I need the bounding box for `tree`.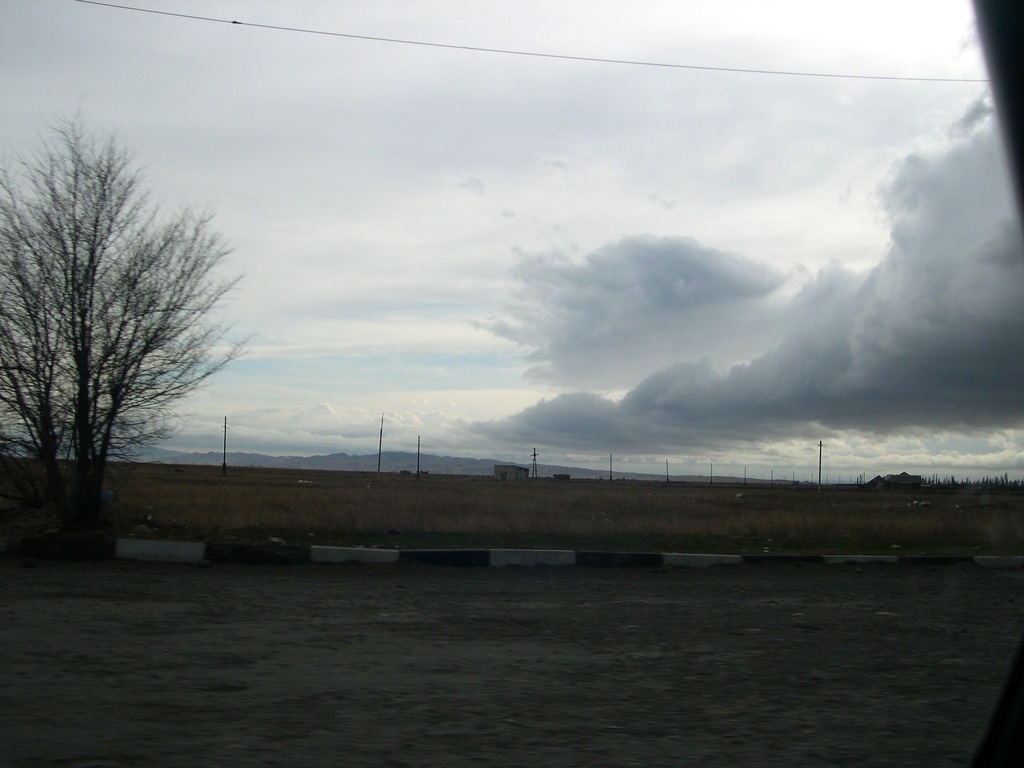
Here it is: [left=27, top=97, right=243, bottom=550].
